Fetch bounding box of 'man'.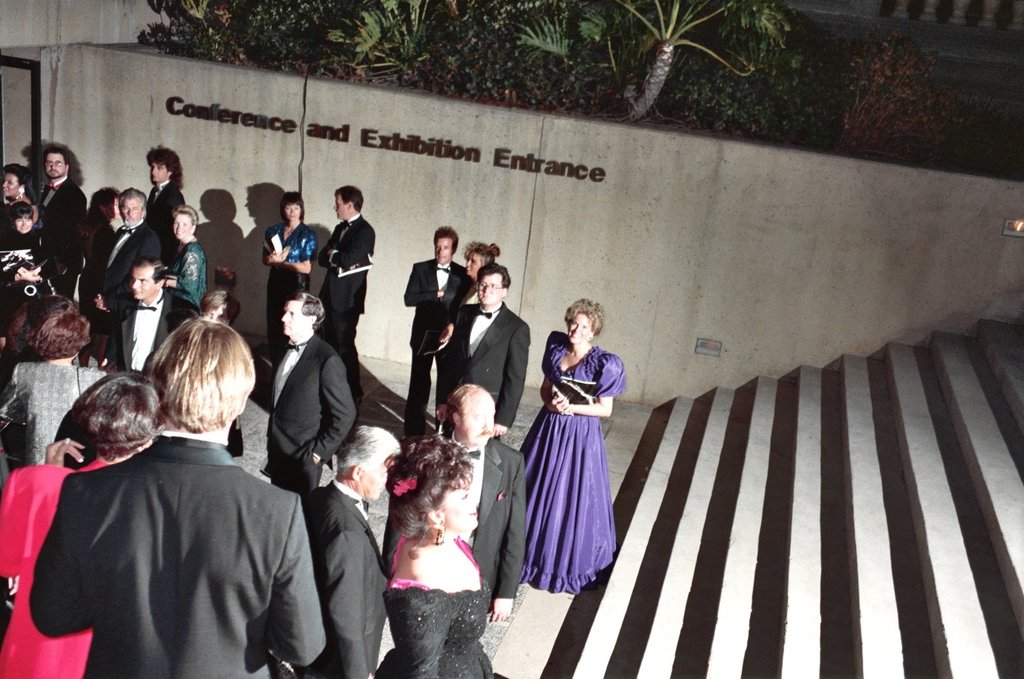
Bbox: [x1=314, y1=184, x2=377, y2=411].
